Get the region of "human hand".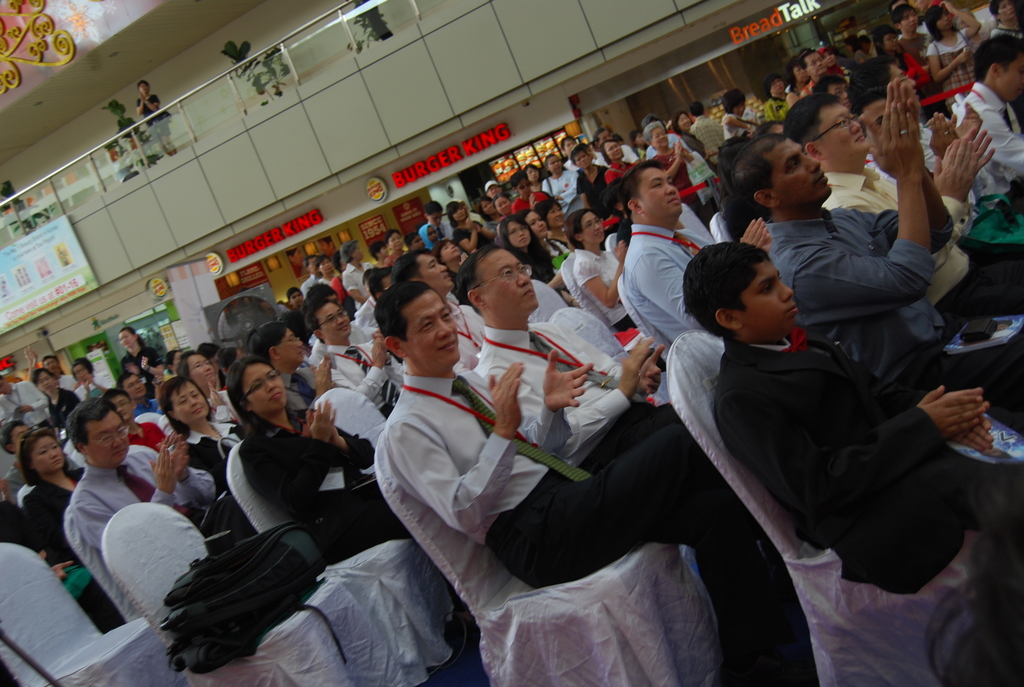
pyautogui.locateOnScreen(51, 560, 72, 582).
